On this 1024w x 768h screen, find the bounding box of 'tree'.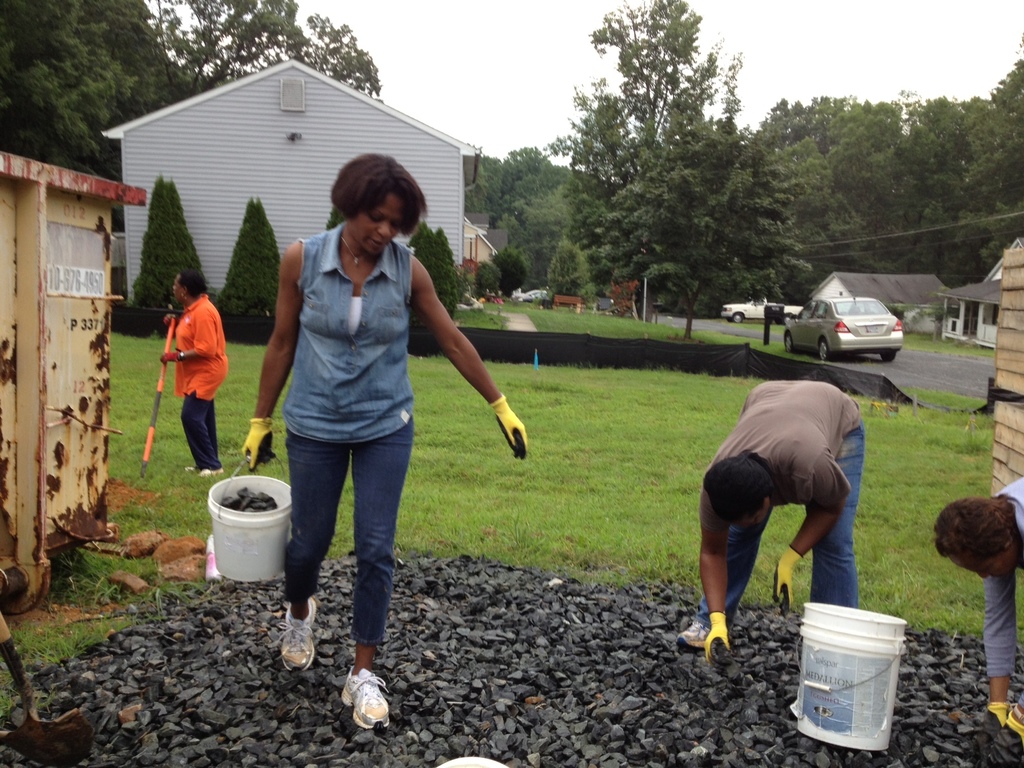
Bounding box: box(138, 169, 212, 336).
